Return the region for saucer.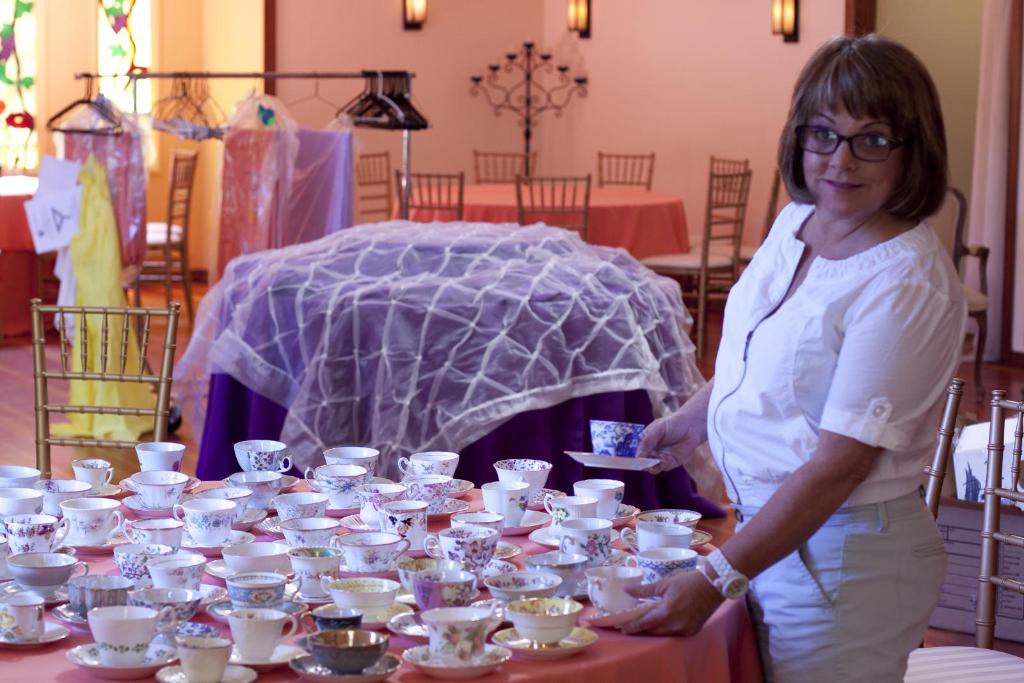
[x1=593, y1=549, x2=632, y2=566].
